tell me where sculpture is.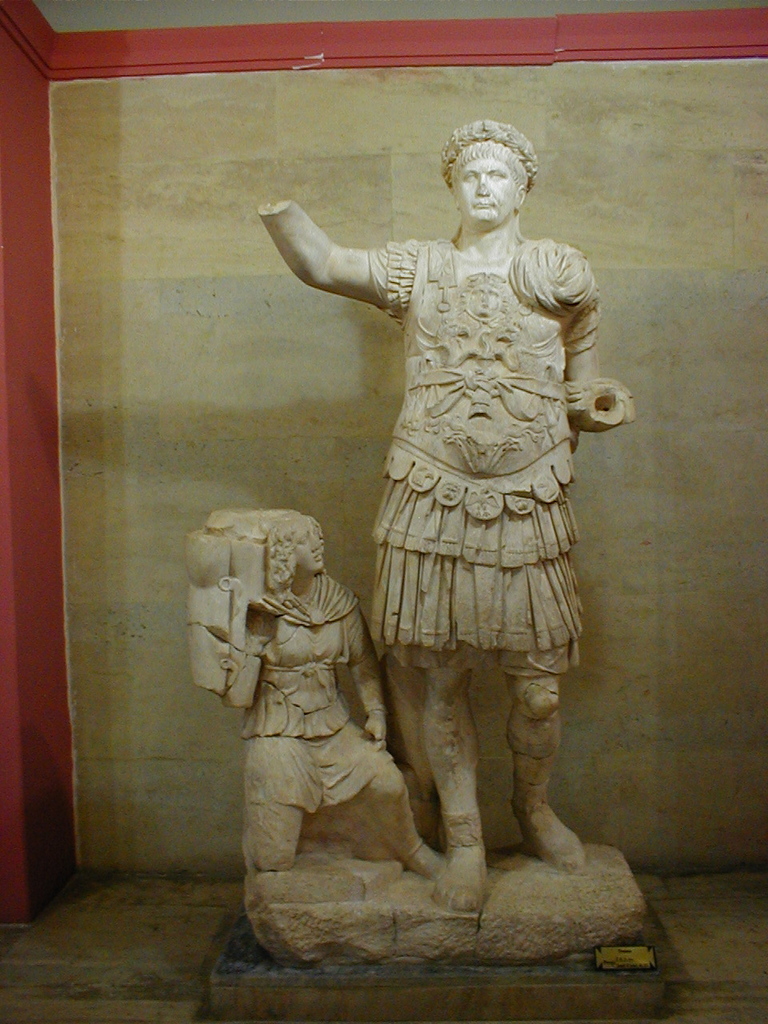
sculpture is at [left=182, top=509, right=431, bottom=866].
